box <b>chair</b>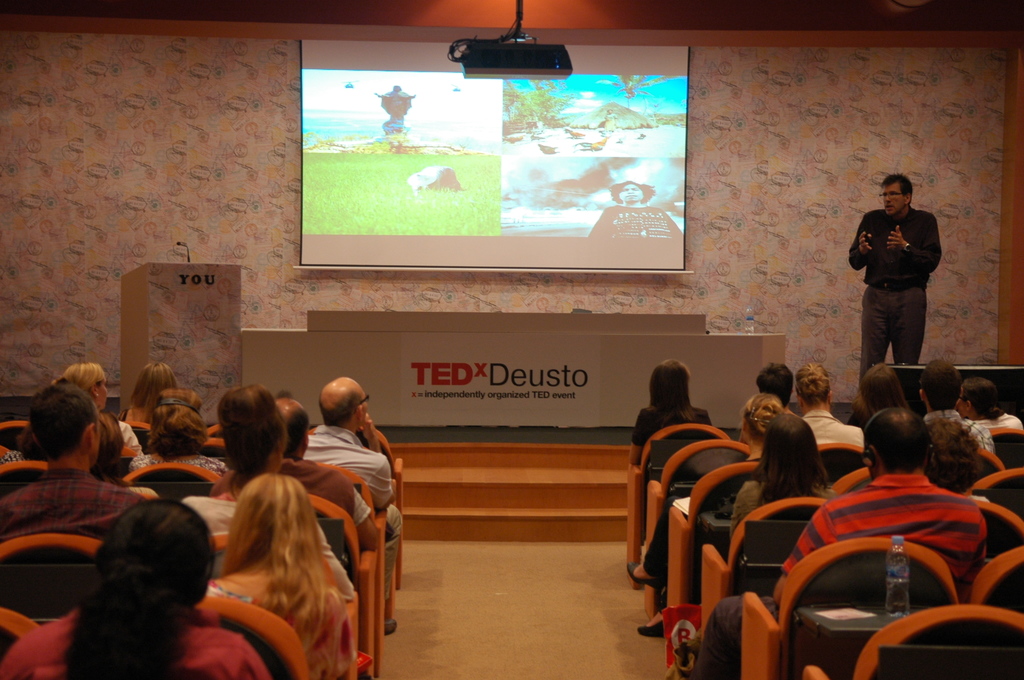
left=740, top=534, right=962, bottom=679
